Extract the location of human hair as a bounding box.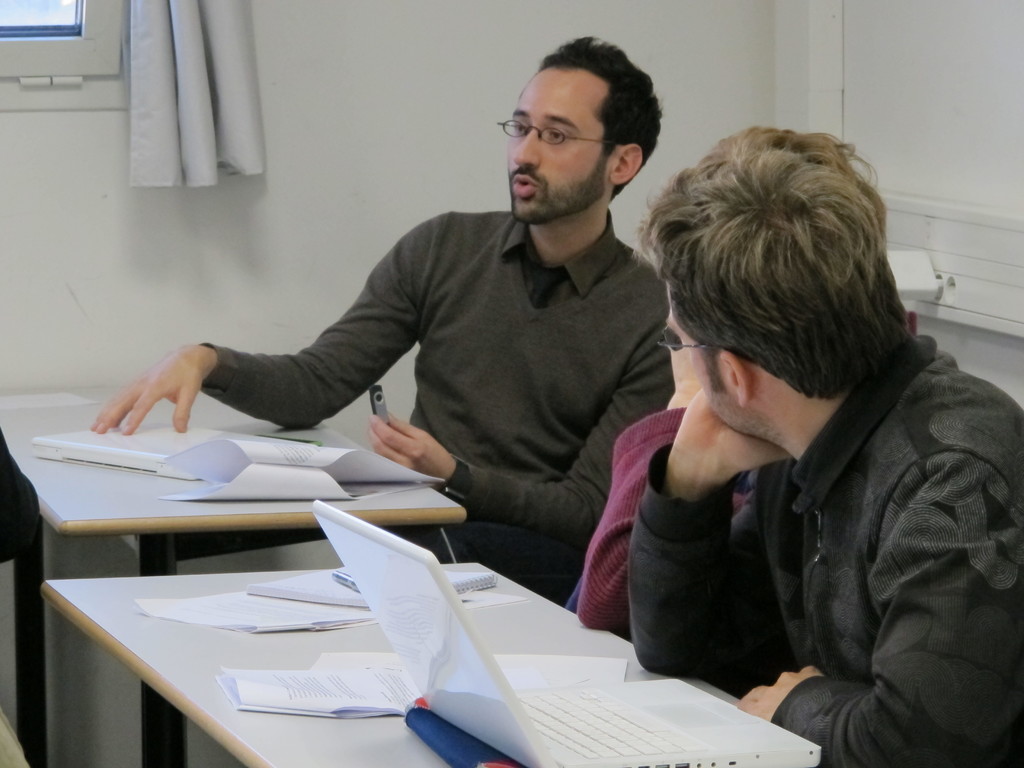
{"left": 535, "top": 35, "right": 664, "bottom": 205}.
